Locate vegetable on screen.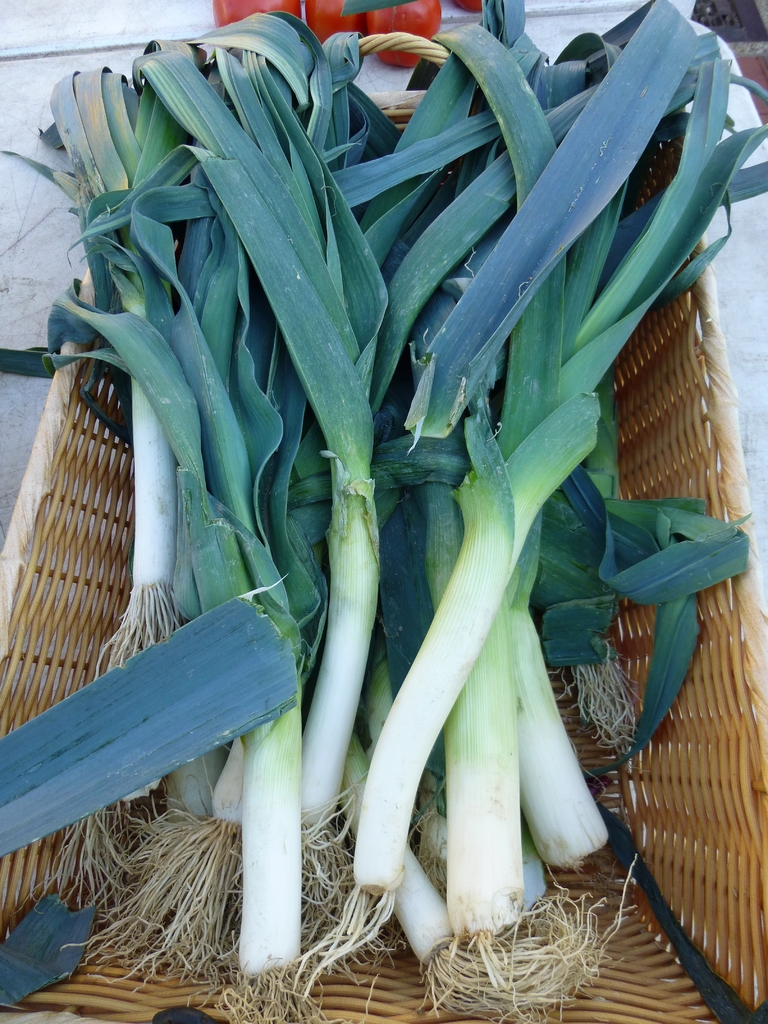
On screen at rect(212, 1, 308, 33).
